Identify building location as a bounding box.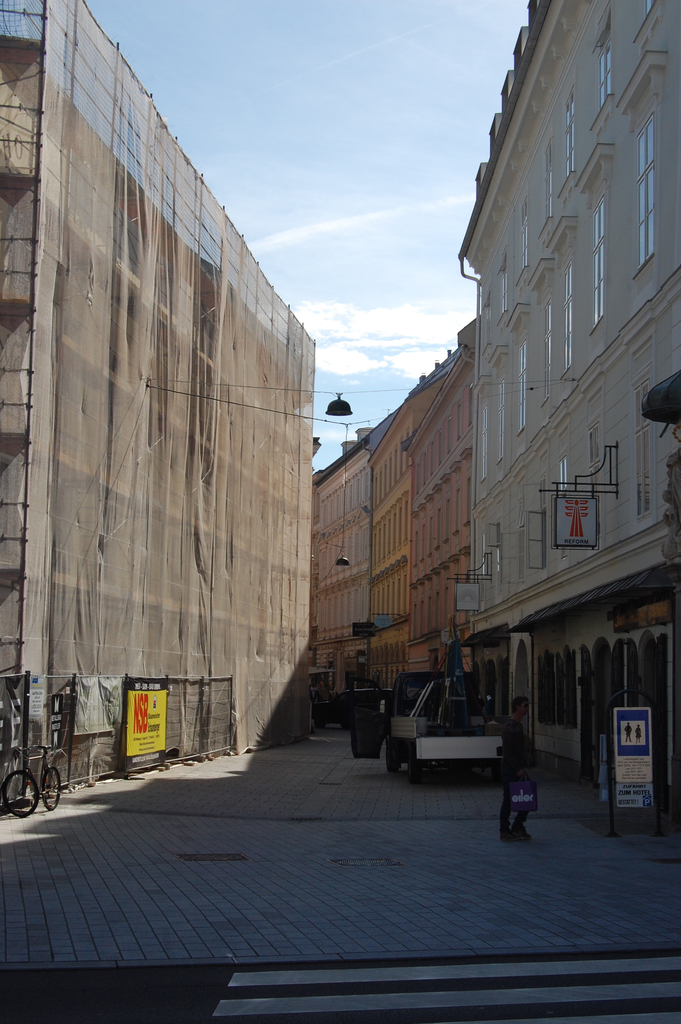
<box>406,316,477,668</box>.
